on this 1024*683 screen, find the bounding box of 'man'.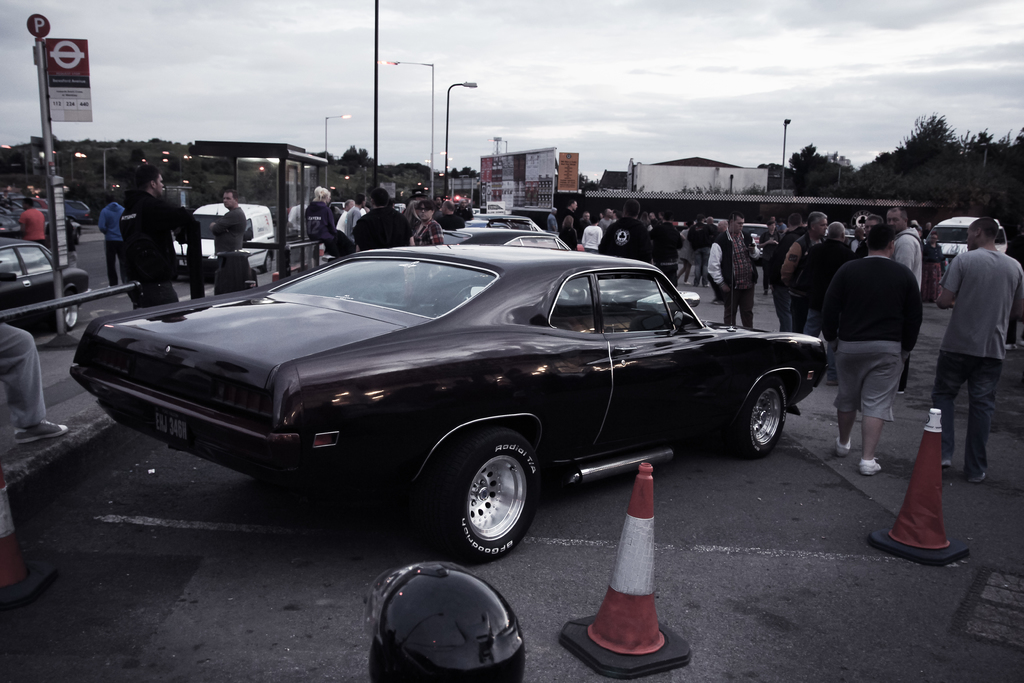
Bounding box: [547,206,557,232].
